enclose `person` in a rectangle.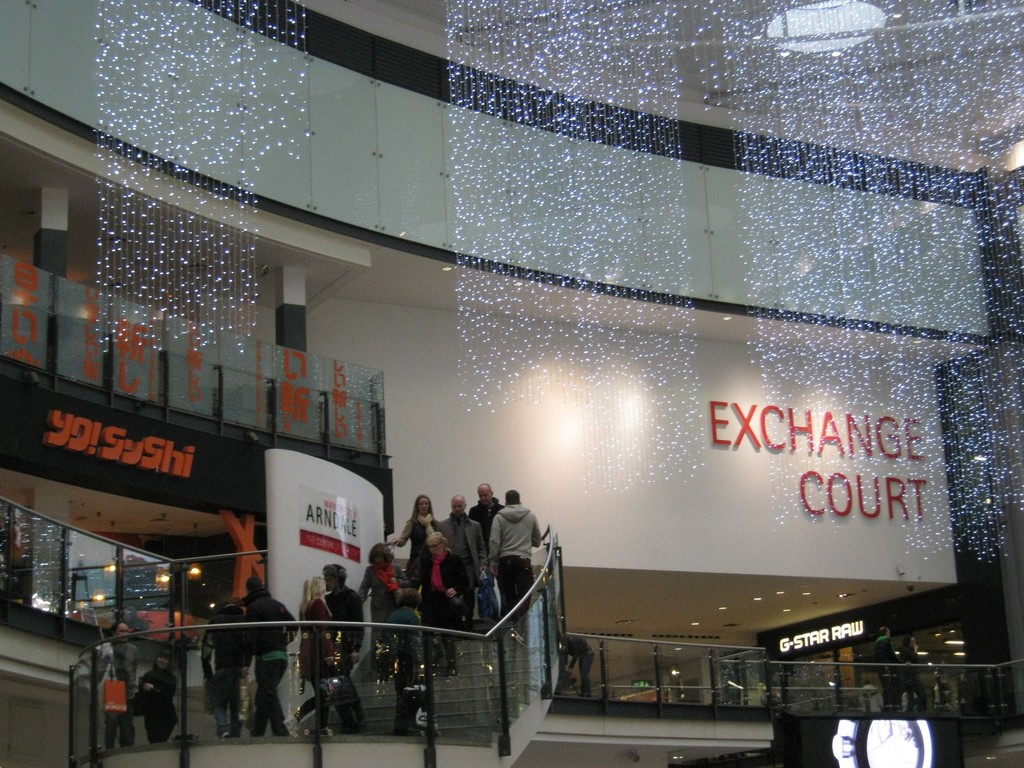
x1=206, y1=590, x2=251, y2=742.
